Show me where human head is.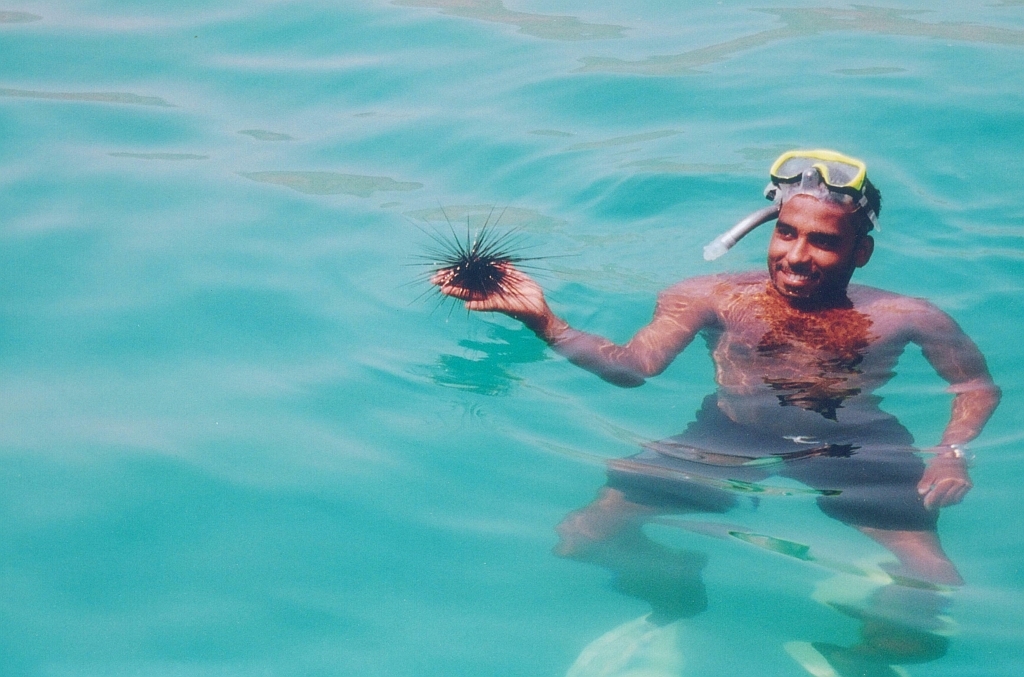
human head is at (x1=742, y1=151, x2=884, y2=300).
